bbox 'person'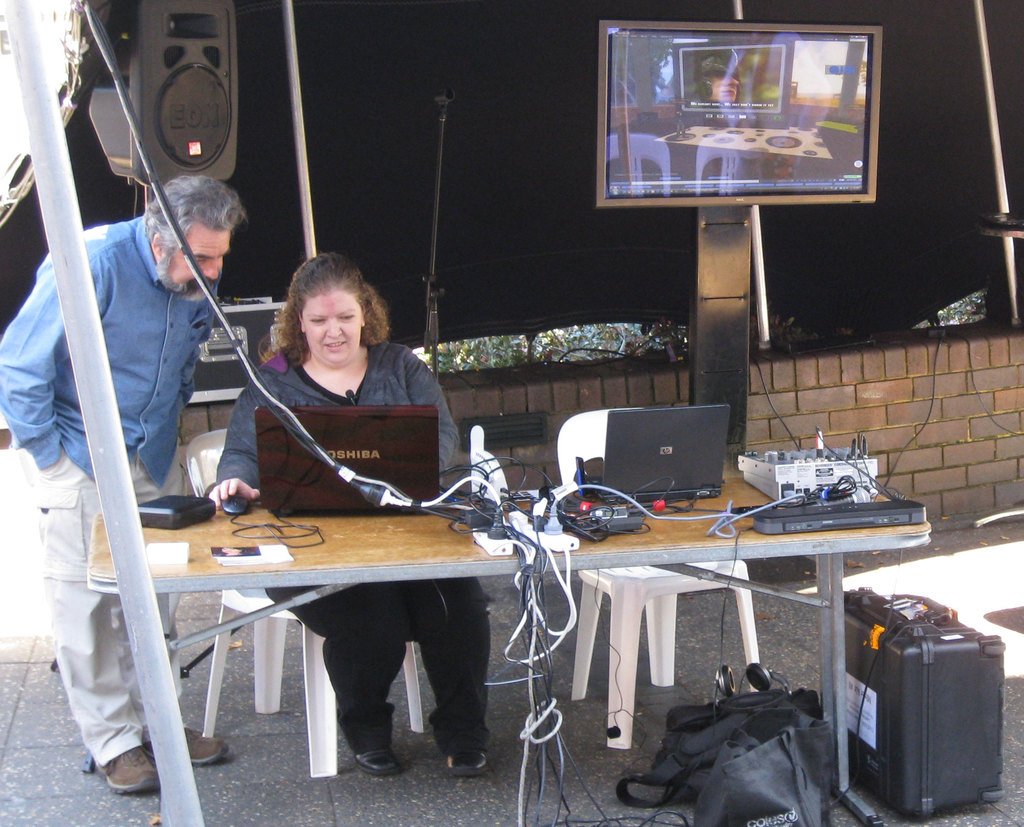
0/176/248/798
